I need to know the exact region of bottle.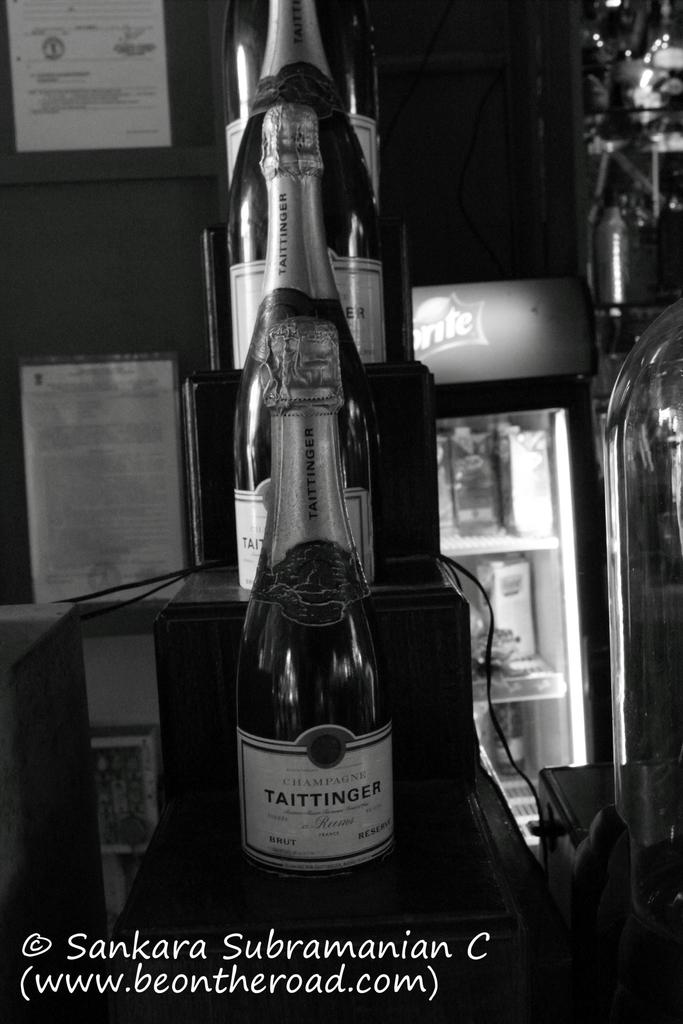
Region: x1=229 y1=102 x2=379 y2=597.
